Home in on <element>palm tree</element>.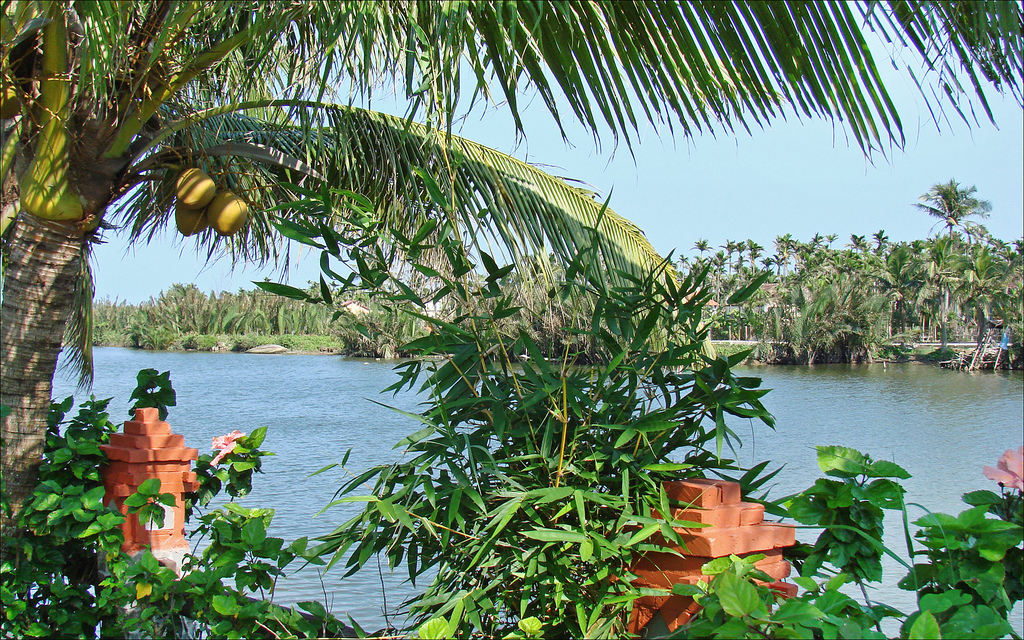
Homed in at left=0, top=0, right=1023, bottom=556.
